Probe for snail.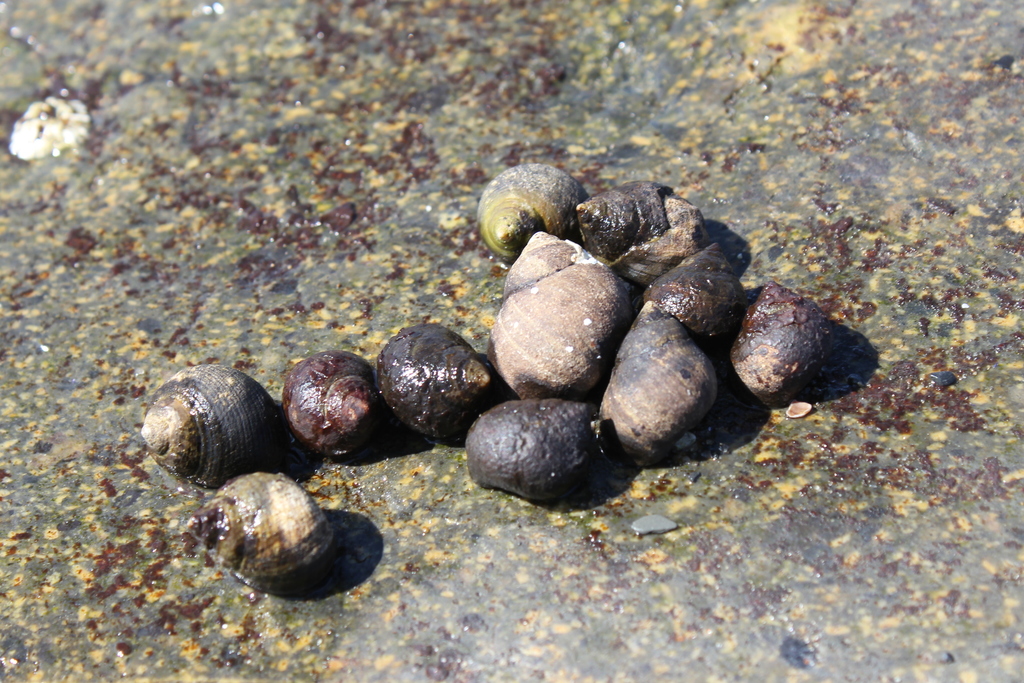
Probe result: Rect(571, 182, 704, 281).
